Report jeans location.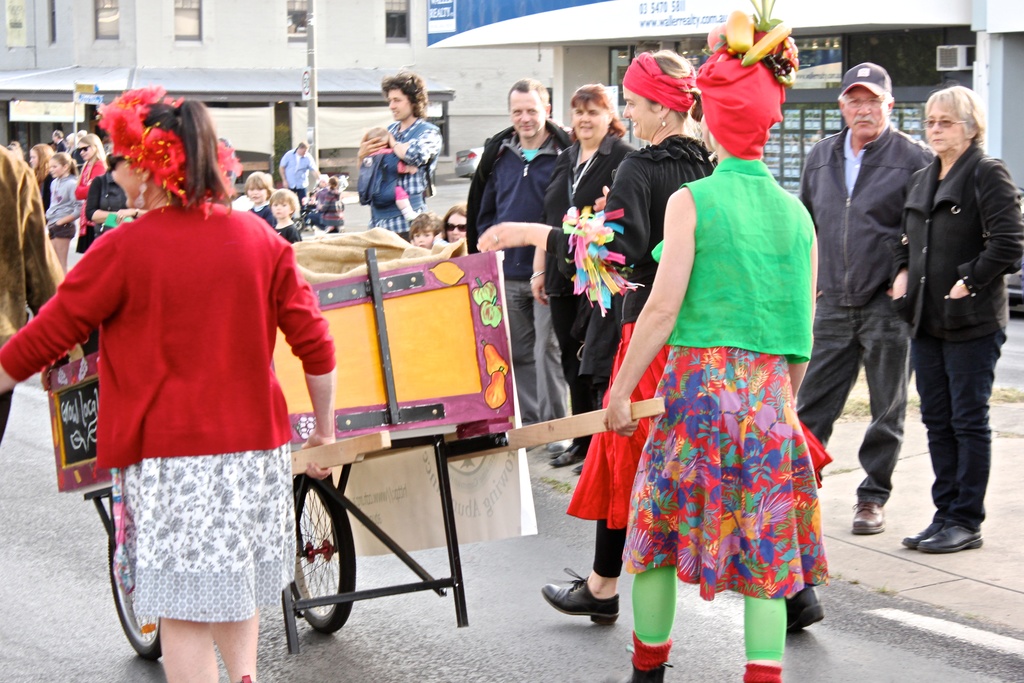
Report: crop(796, 291, 917, 502).
